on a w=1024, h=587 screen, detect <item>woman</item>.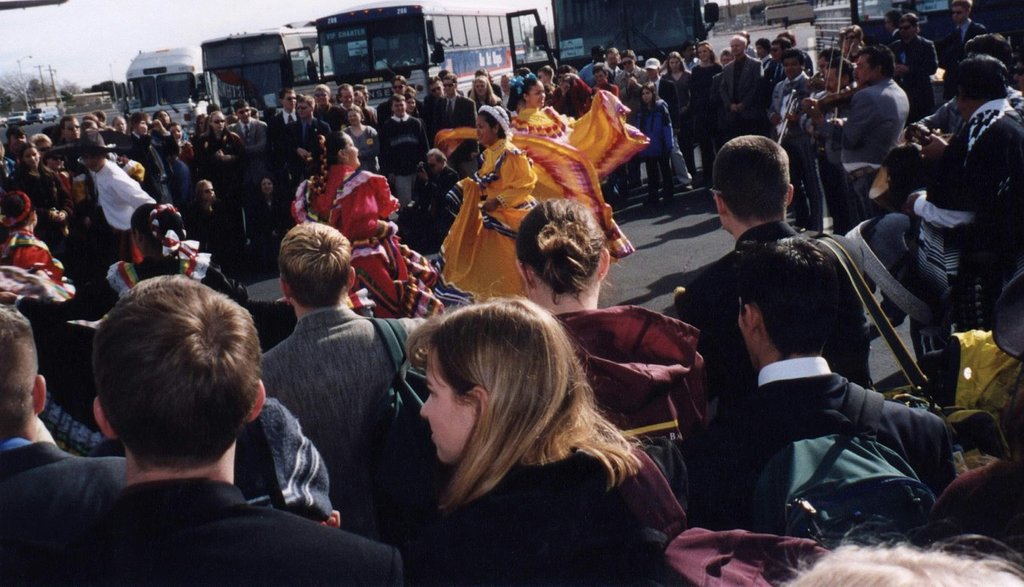
locate(642, 81, 679, 201).
